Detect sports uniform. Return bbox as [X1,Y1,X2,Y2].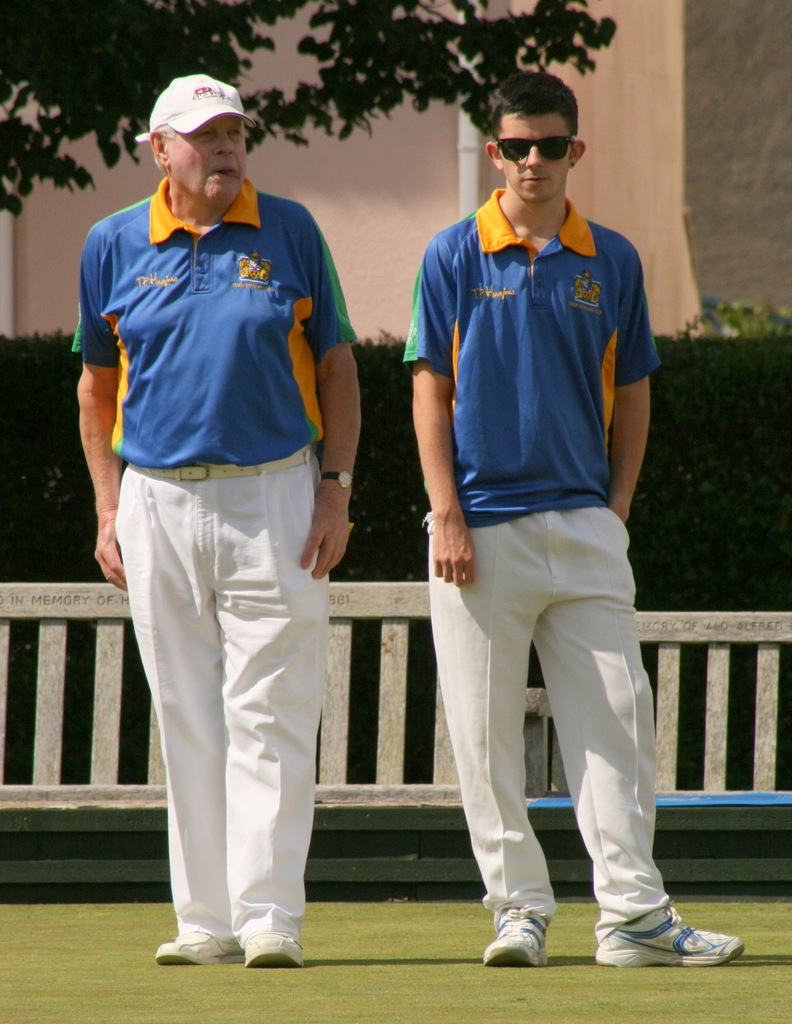
[404,176,675,934].
